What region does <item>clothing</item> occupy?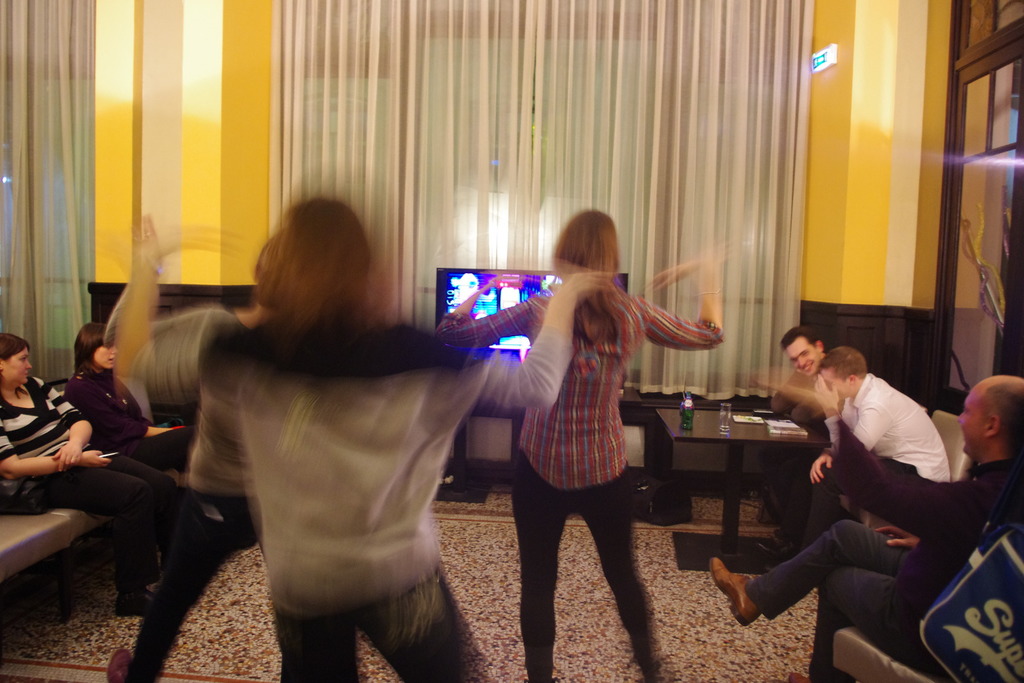
box(77, 375, 145, 470).
